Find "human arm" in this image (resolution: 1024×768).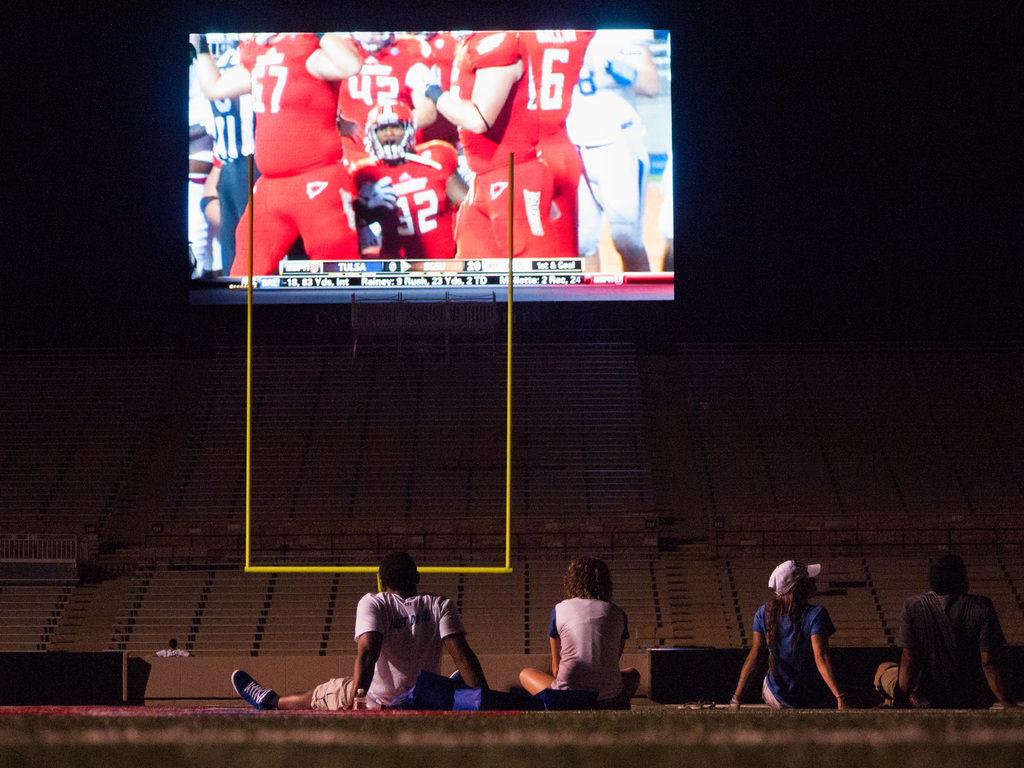
<box>307,29,363,87</box>.
